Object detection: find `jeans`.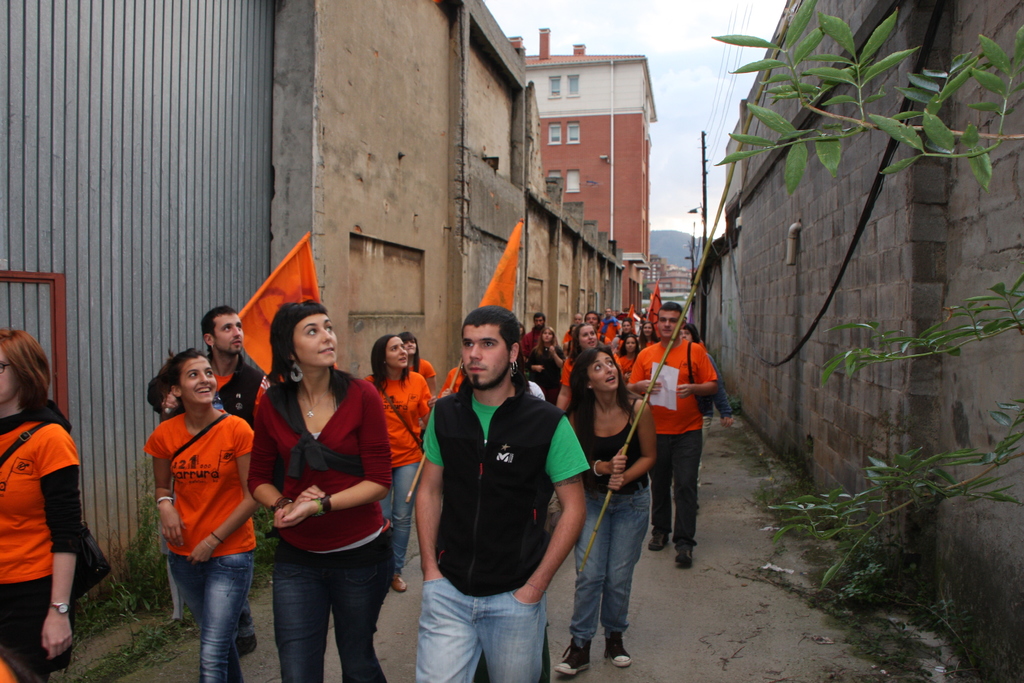
[x1=169, y1=561, x2=244, y2=680].
